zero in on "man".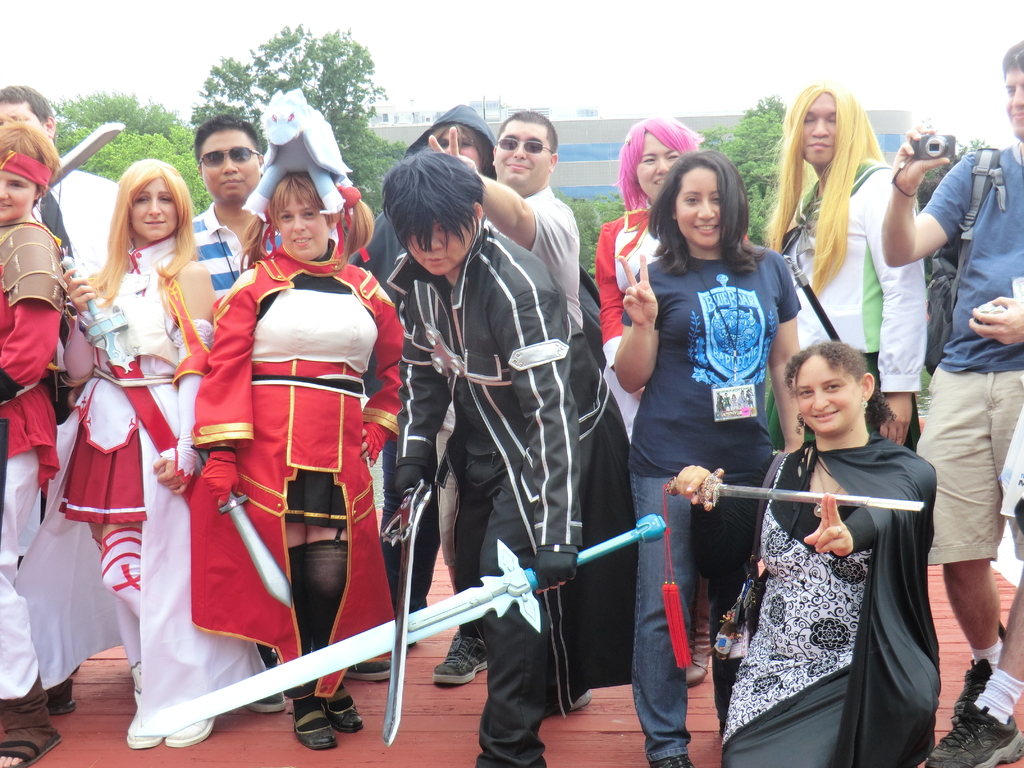
Zeroed in: 426 109 591 714.
